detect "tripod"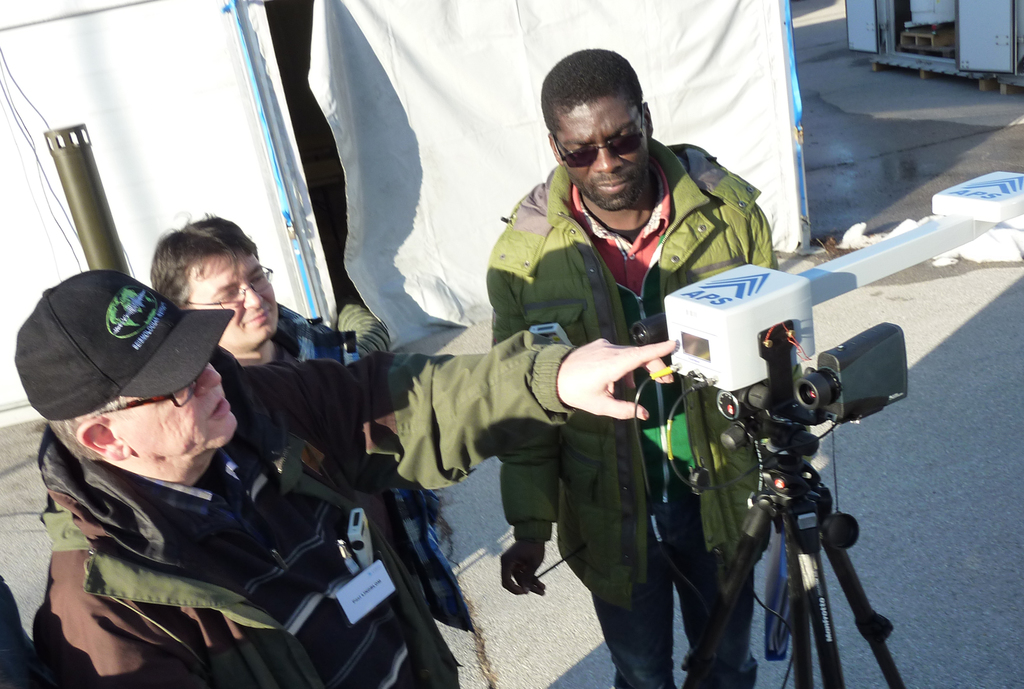
(left=654, top=365, right=905, bottom=688)
